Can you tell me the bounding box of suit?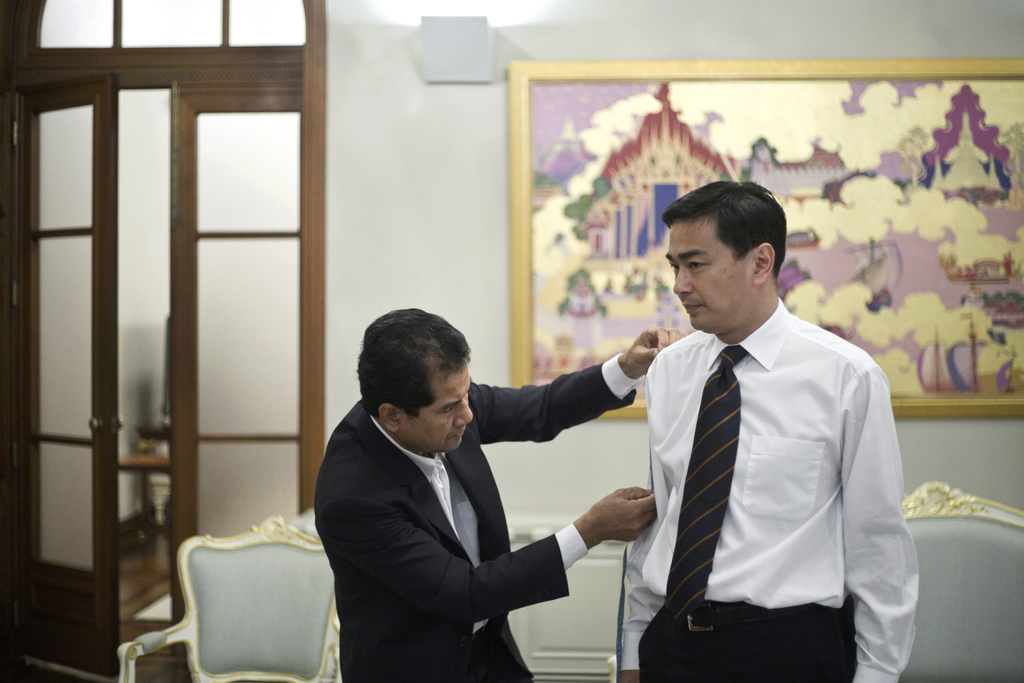
{"x1": 287, "y1": 344, "x2": 643, "y2": 673}.
